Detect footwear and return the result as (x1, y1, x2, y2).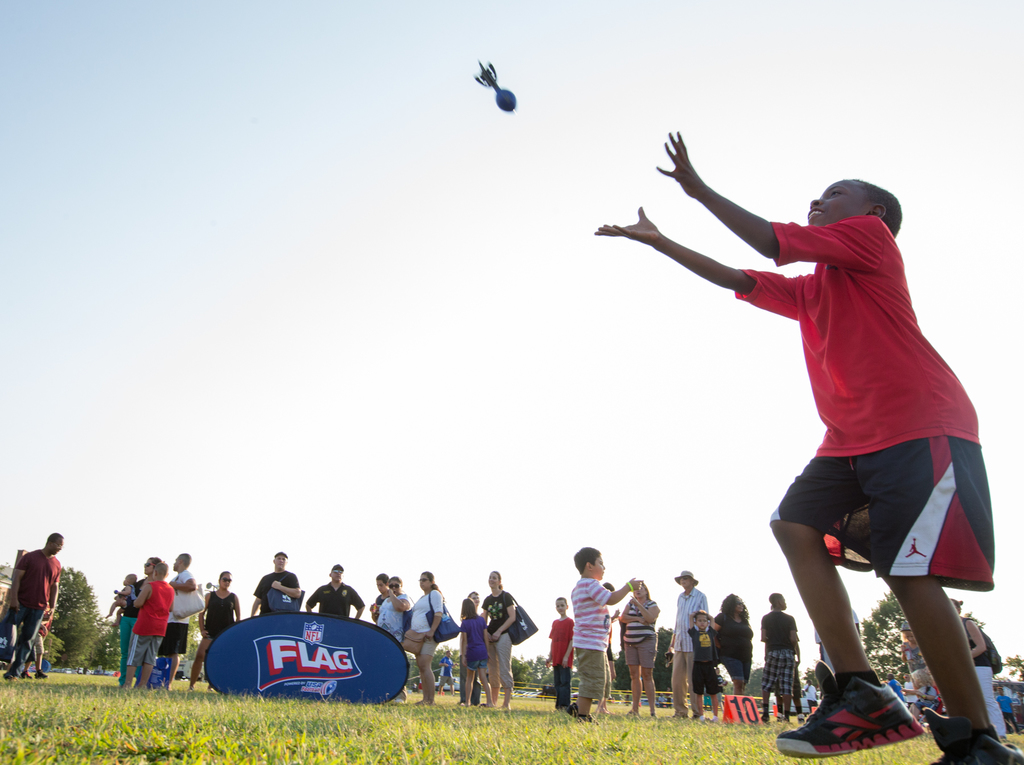
(714, 716, 719, 724).
